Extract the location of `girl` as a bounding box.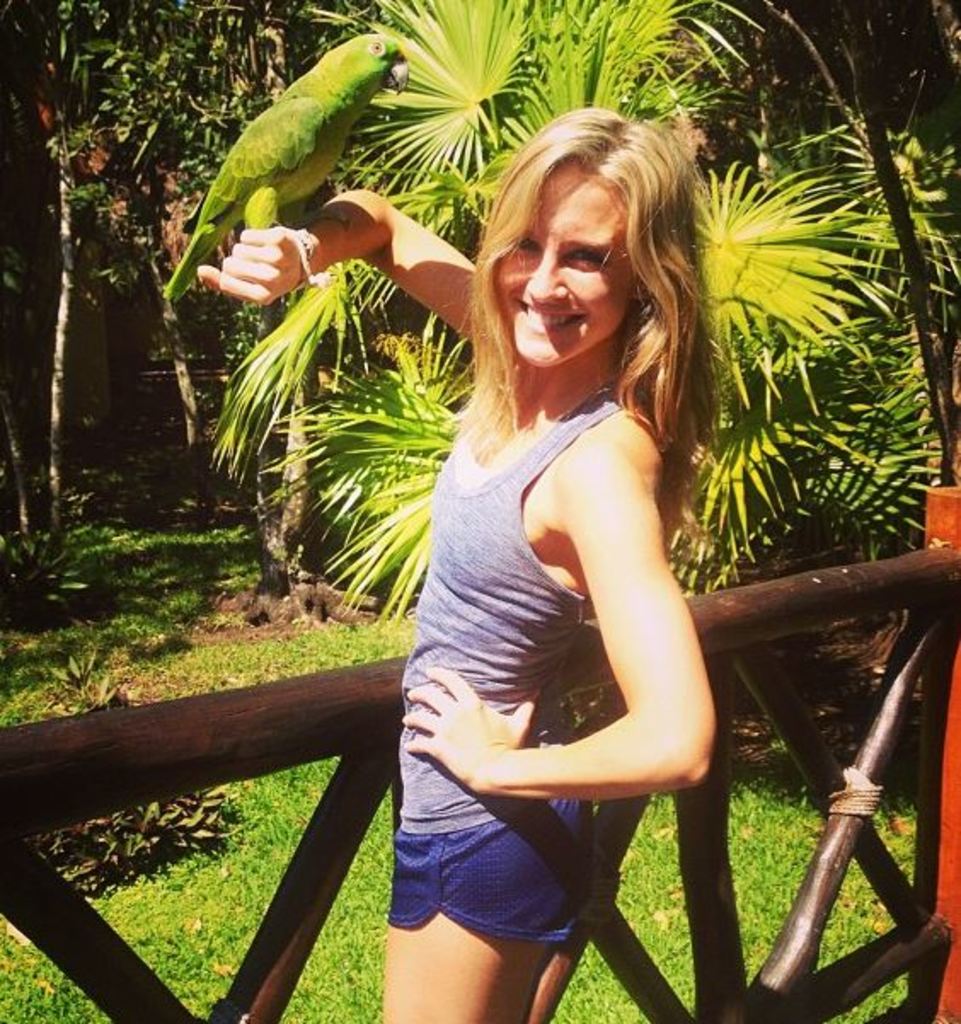
bbox=[193, 109, 724, 1022].
